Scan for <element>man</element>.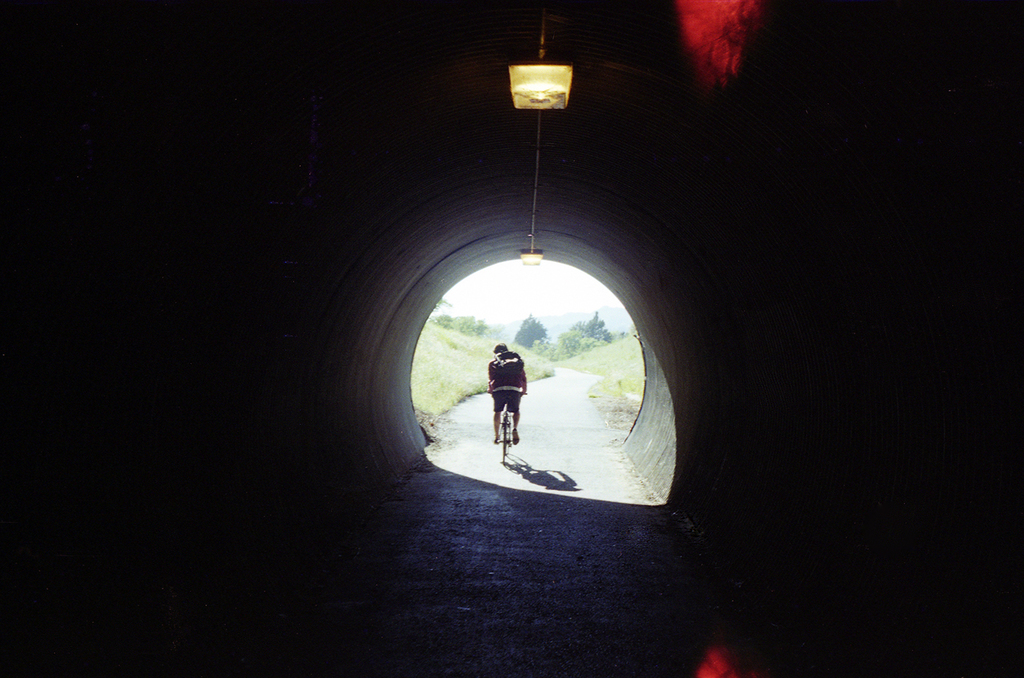
Scan result: <box>472,335,533,466</box>.
